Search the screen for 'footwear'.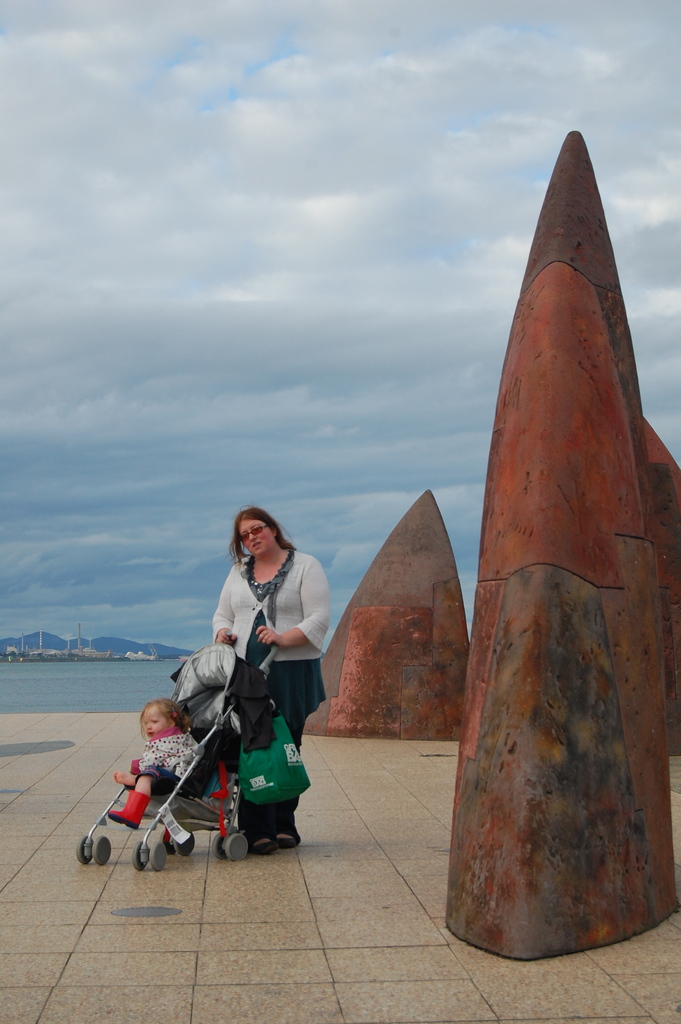
Found at <bbox>277, 838, 296, 849</bbox>.
